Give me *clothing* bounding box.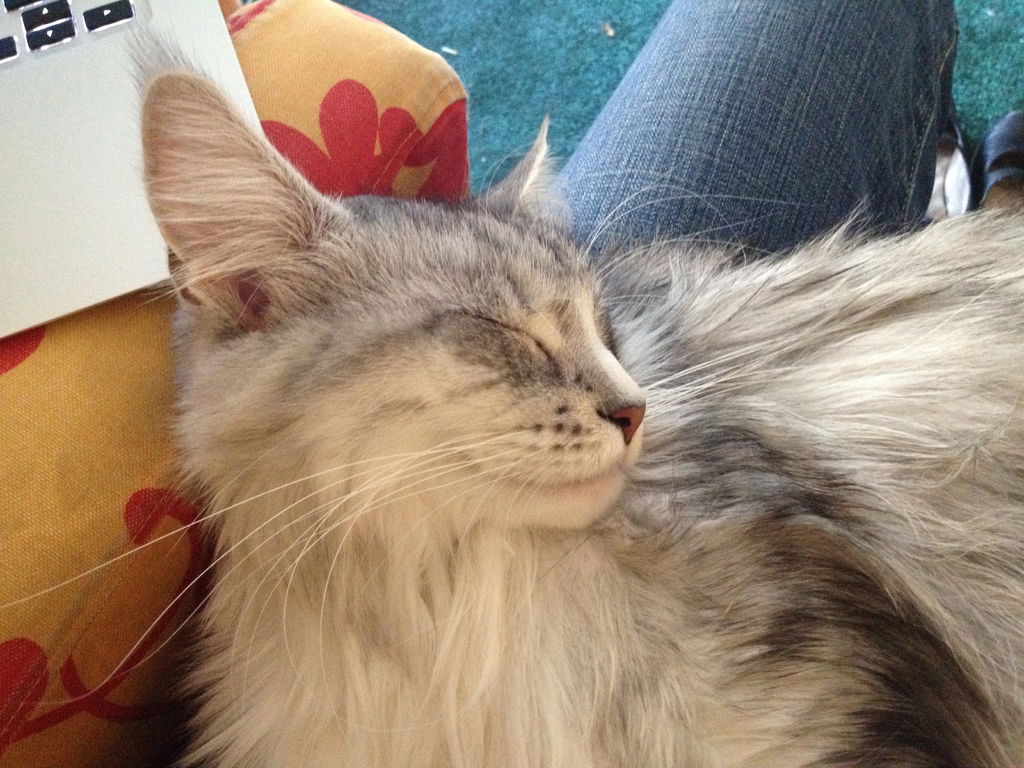
(526, 1, 963, 278).
